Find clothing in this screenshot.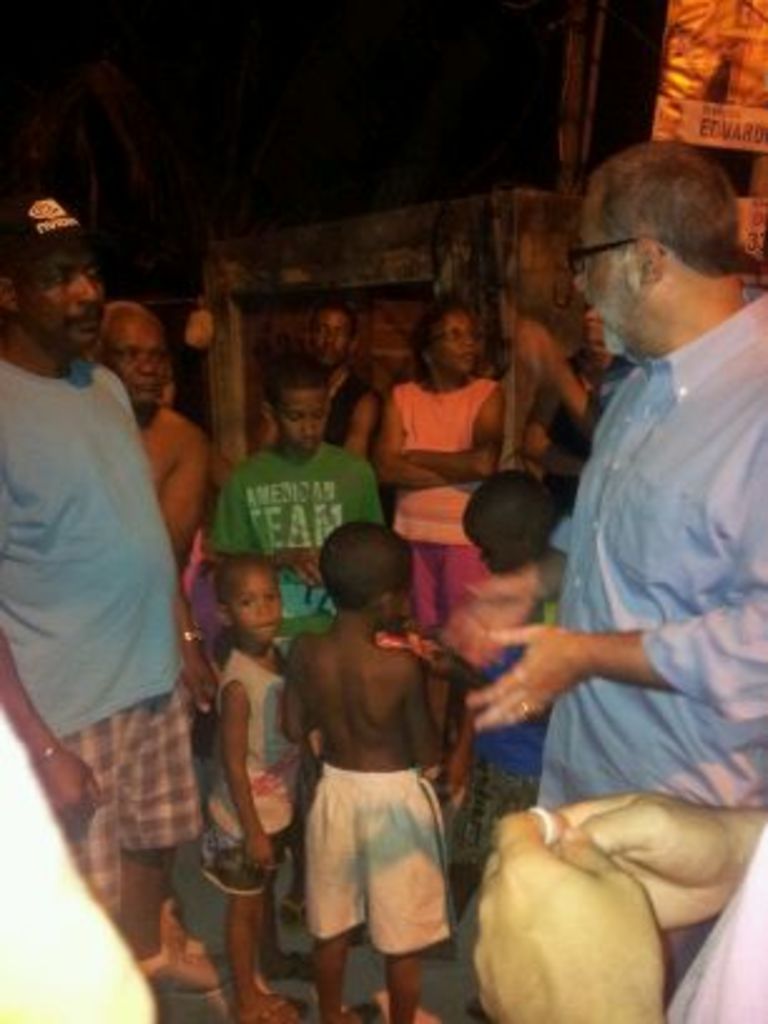
The bounding box for clothing is bbox=[211, 447, 389, 846].
